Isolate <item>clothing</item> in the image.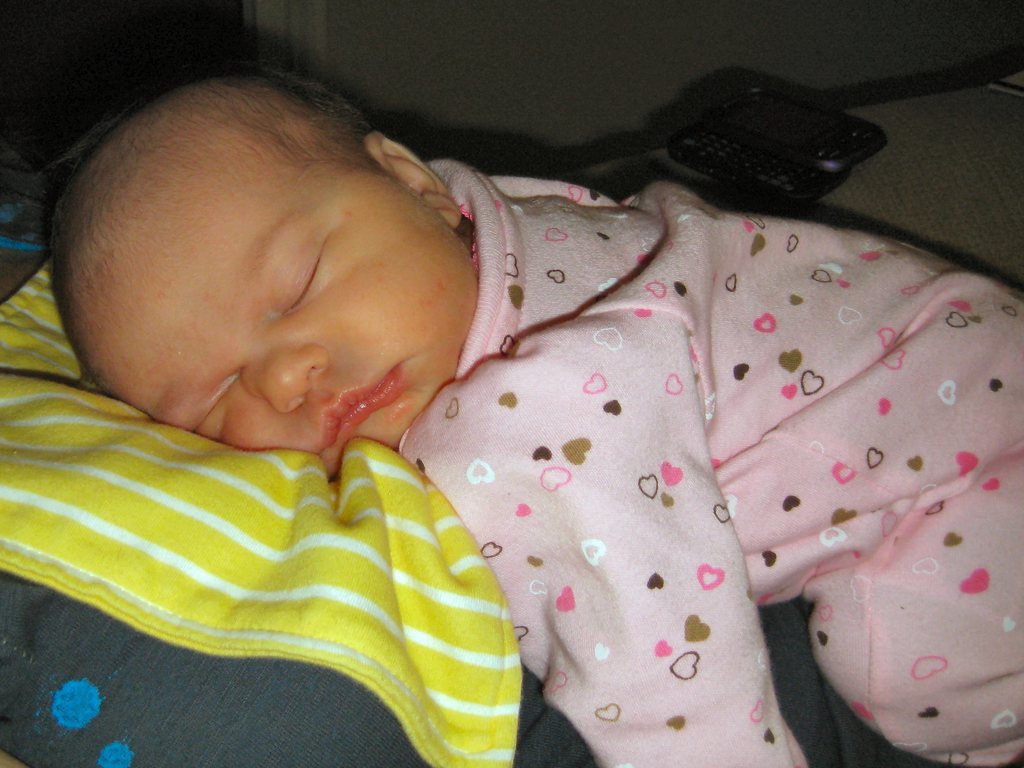
Isolated region: 394, 146, 1023, 767.
